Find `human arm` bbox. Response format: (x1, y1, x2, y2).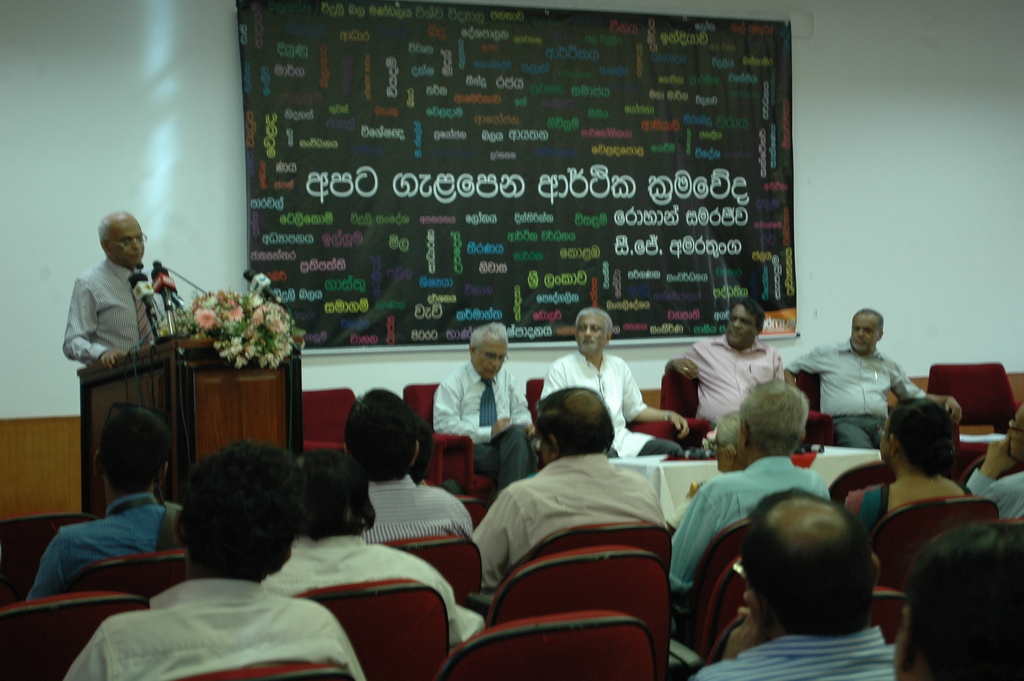
(508, 372, 538, 439).
